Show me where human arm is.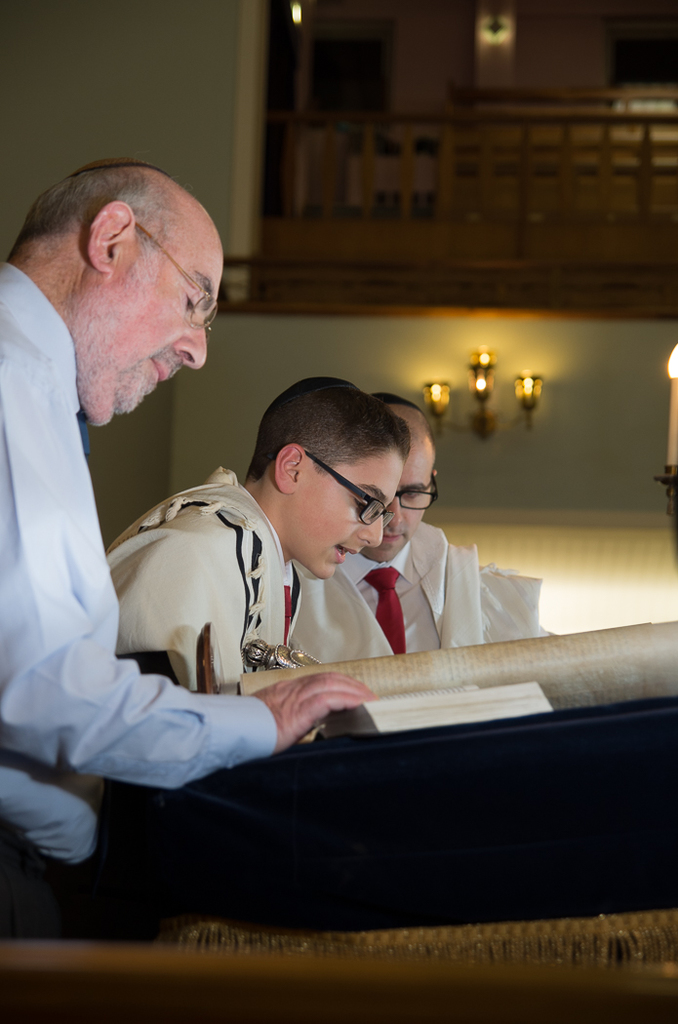
human arm is at l=0, t=345, r=385, b=774.
